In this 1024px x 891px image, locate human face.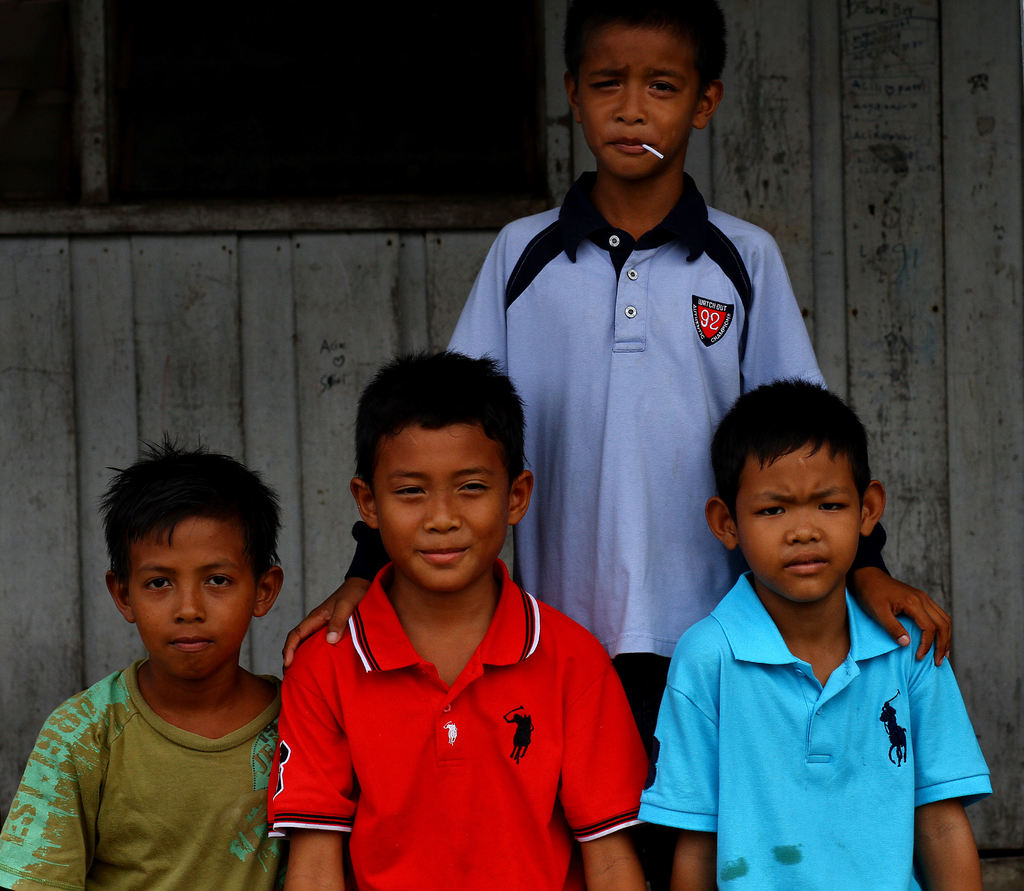
Bounding box: crop(582, 29, 688, 181).
